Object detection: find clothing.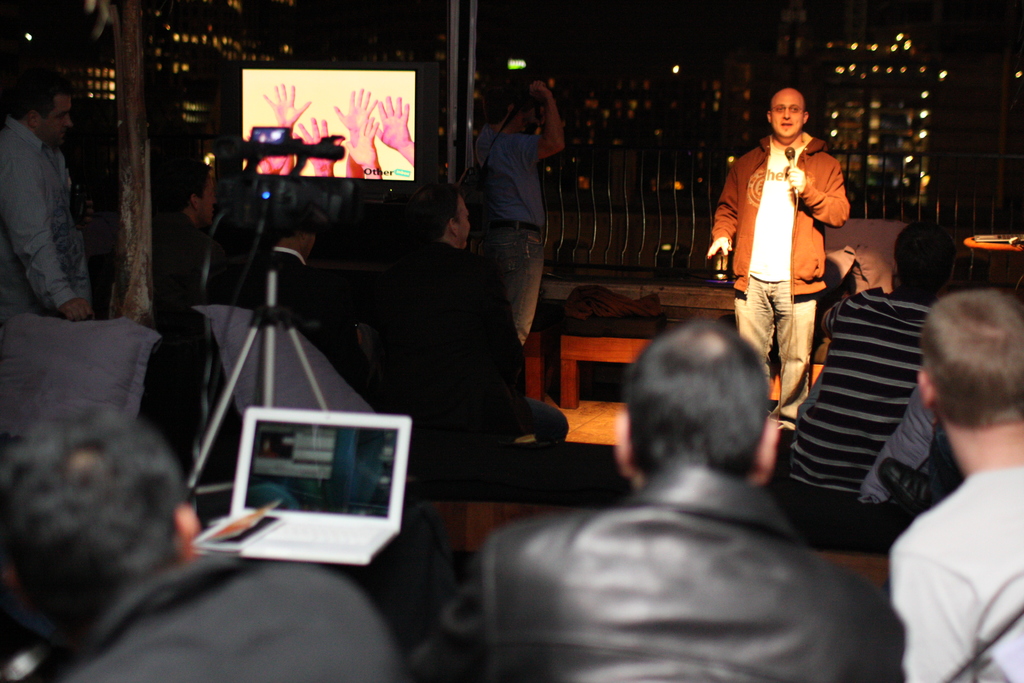
(399, 463, 906, 682).
